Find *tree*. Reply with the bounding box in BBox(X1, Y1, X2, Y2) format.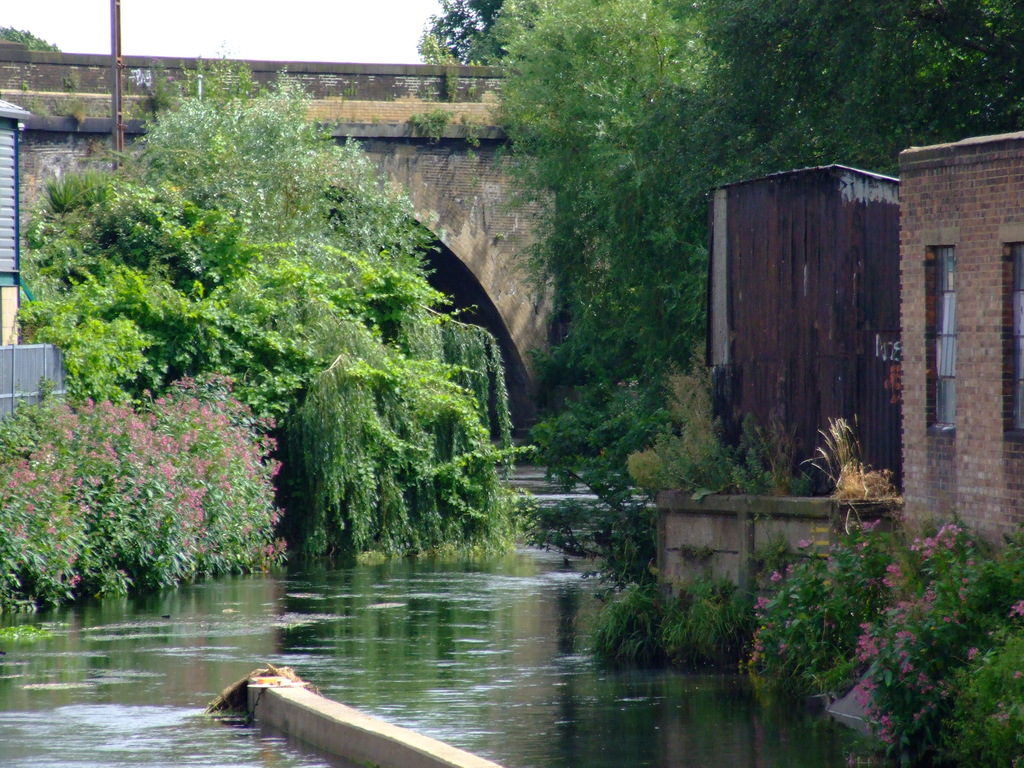
BBox(410, 0, 516, 69).
